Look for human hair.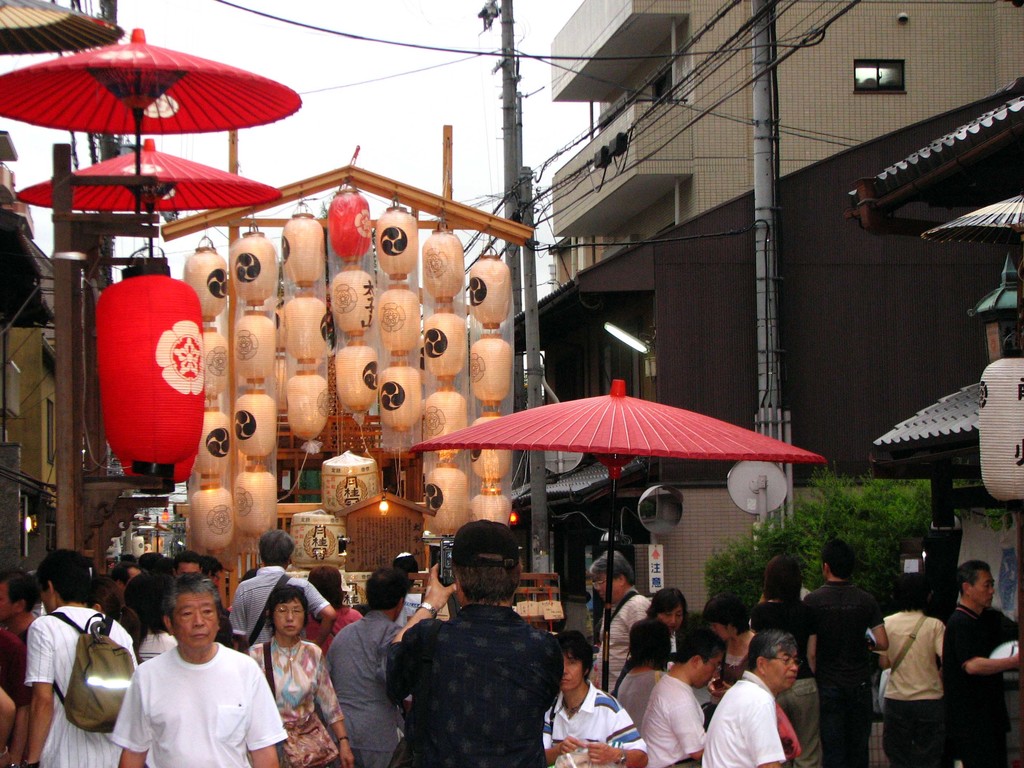
Found: (173, 548, 202, 577).
